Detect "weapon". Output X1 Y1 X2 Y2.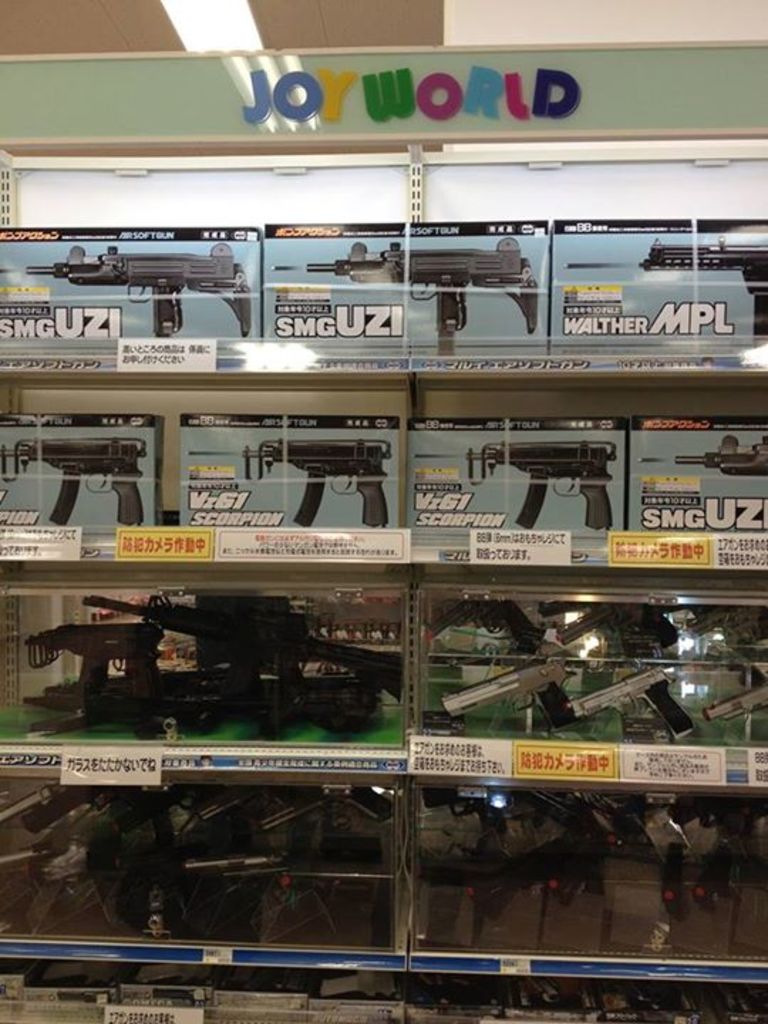
697 678 767 717.
